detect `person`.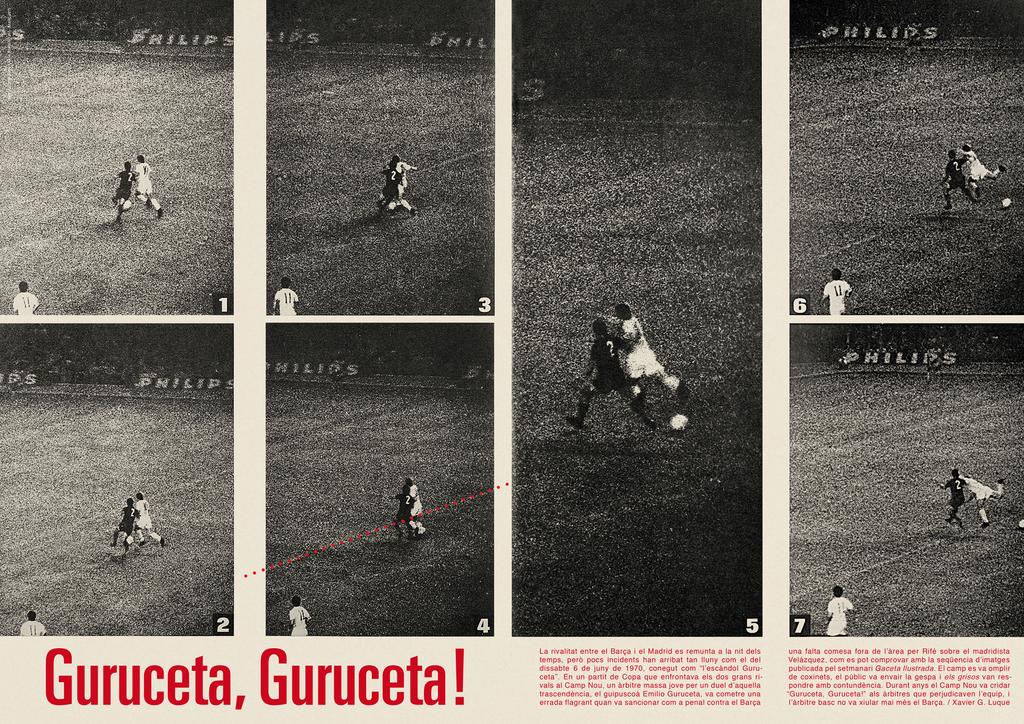
Detected at [403,477,427,535].
